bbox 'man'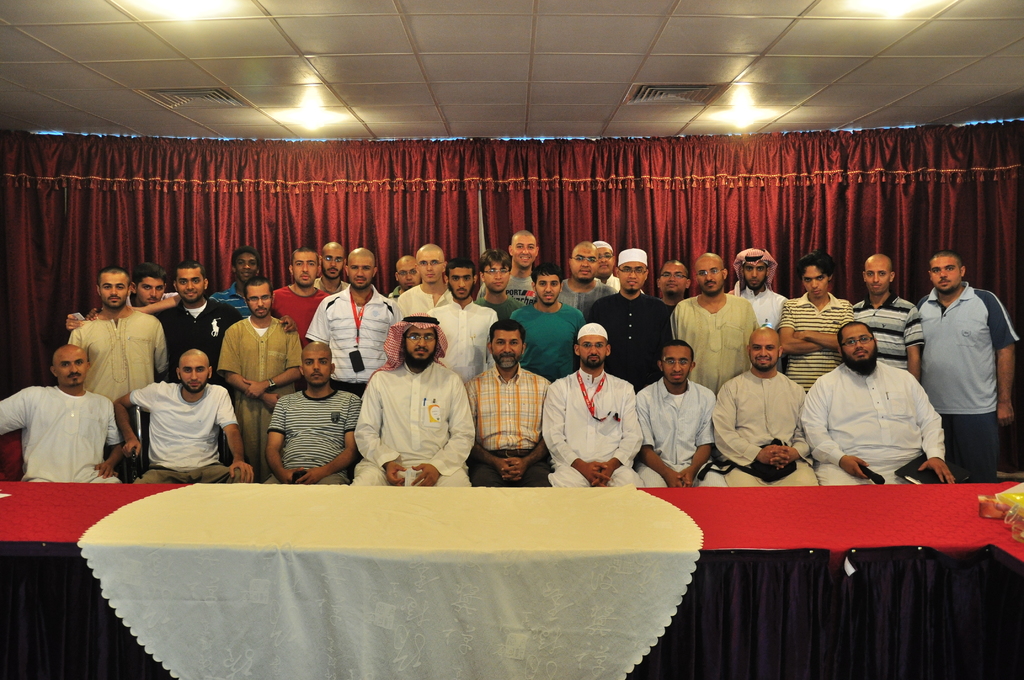
detection(783, 250, 858, 395)
